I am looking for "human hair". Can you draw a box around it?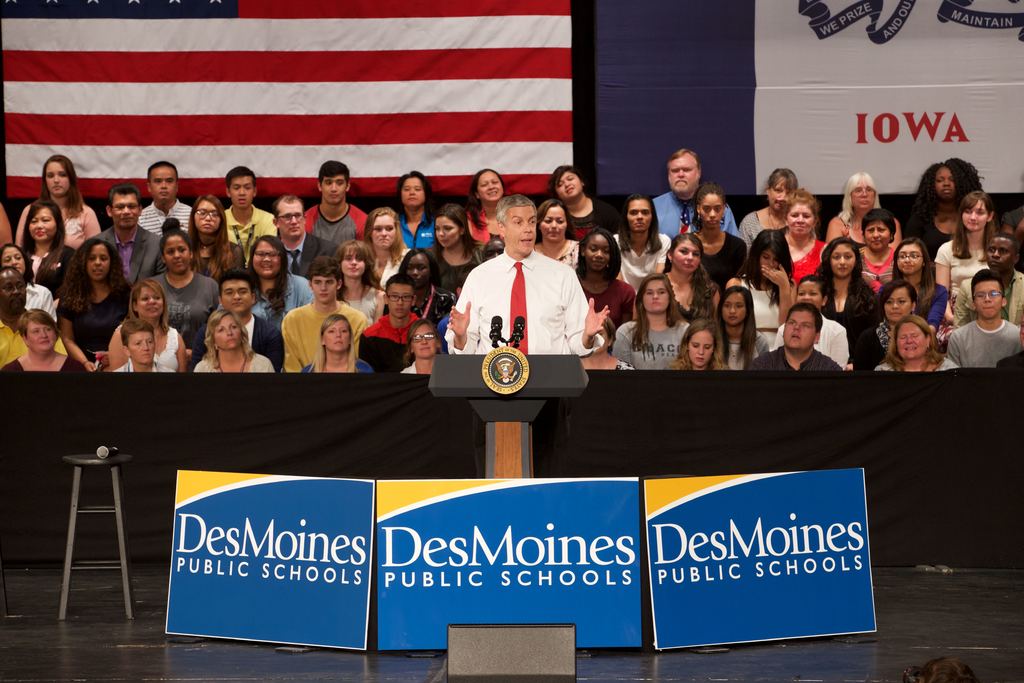
Sure, the bounding box is 534,198,576,243.
